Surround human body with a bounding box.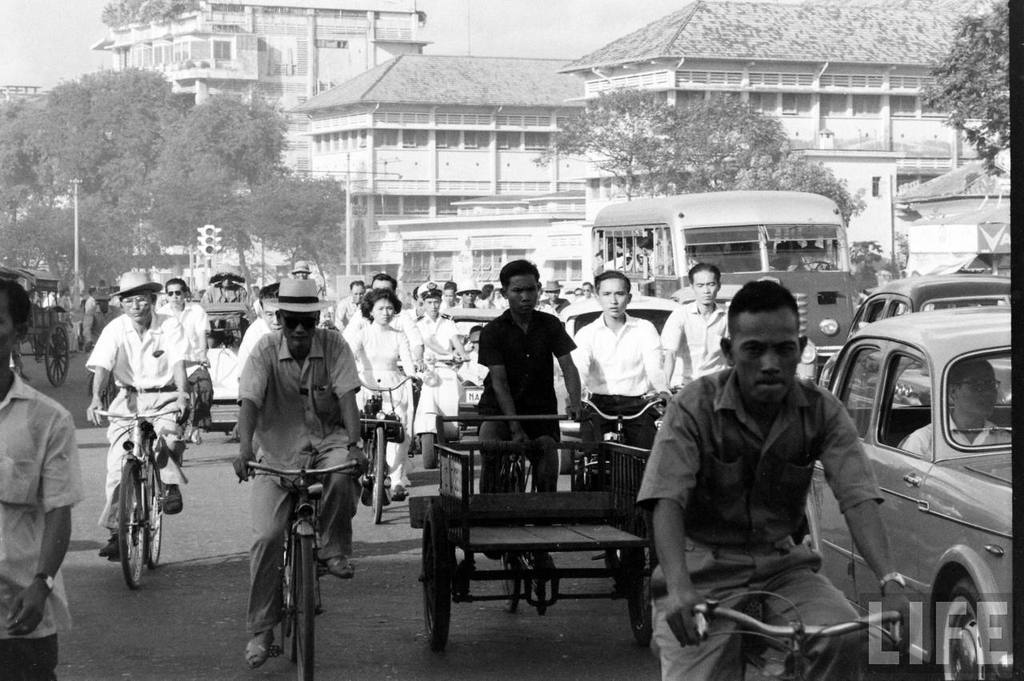
541 298 570 311.
